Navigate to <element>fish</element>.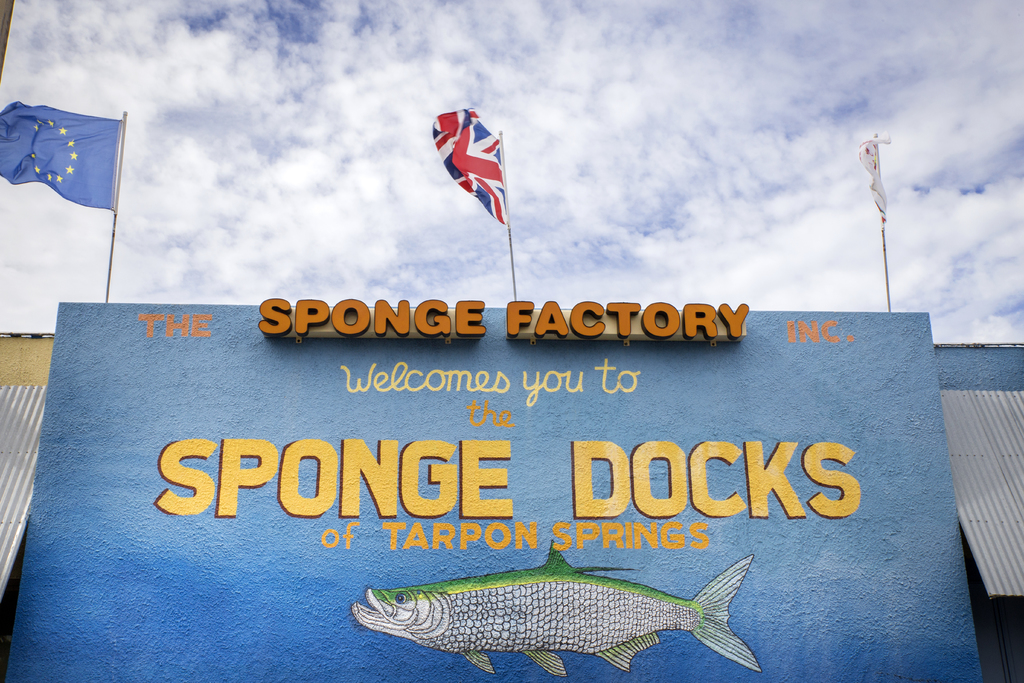
Navigation target: {"left": 352, "top": 538, "right": 762, "bottom": 681}.
